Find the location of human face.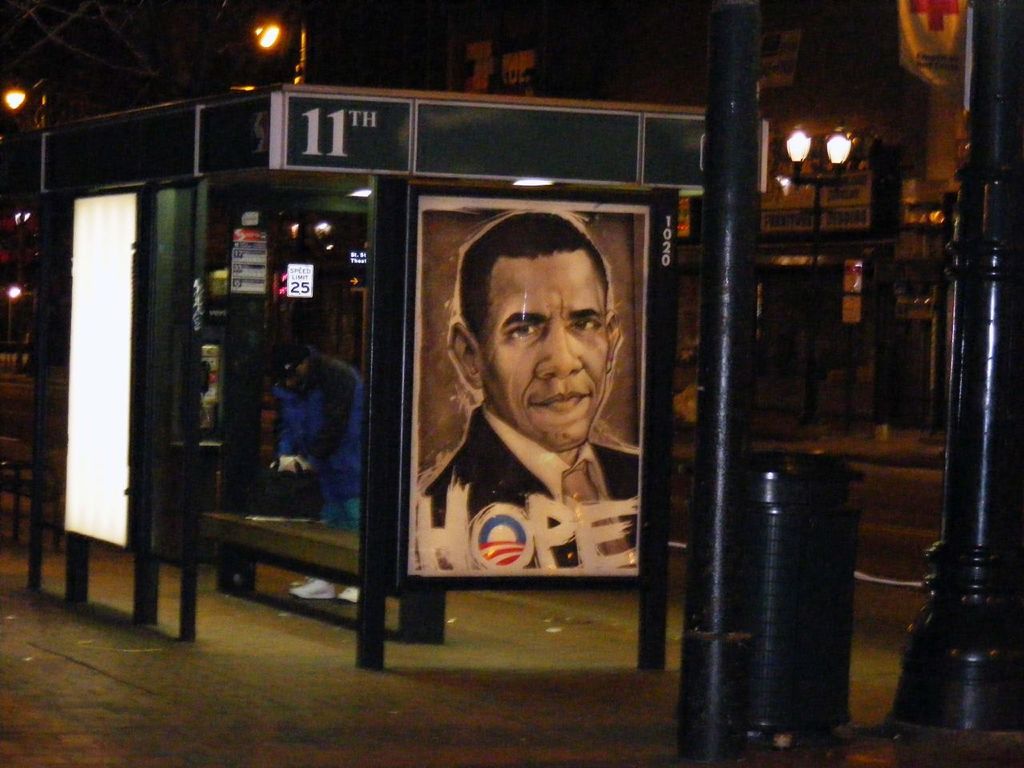
Location: 286, 374, 306, 394.
